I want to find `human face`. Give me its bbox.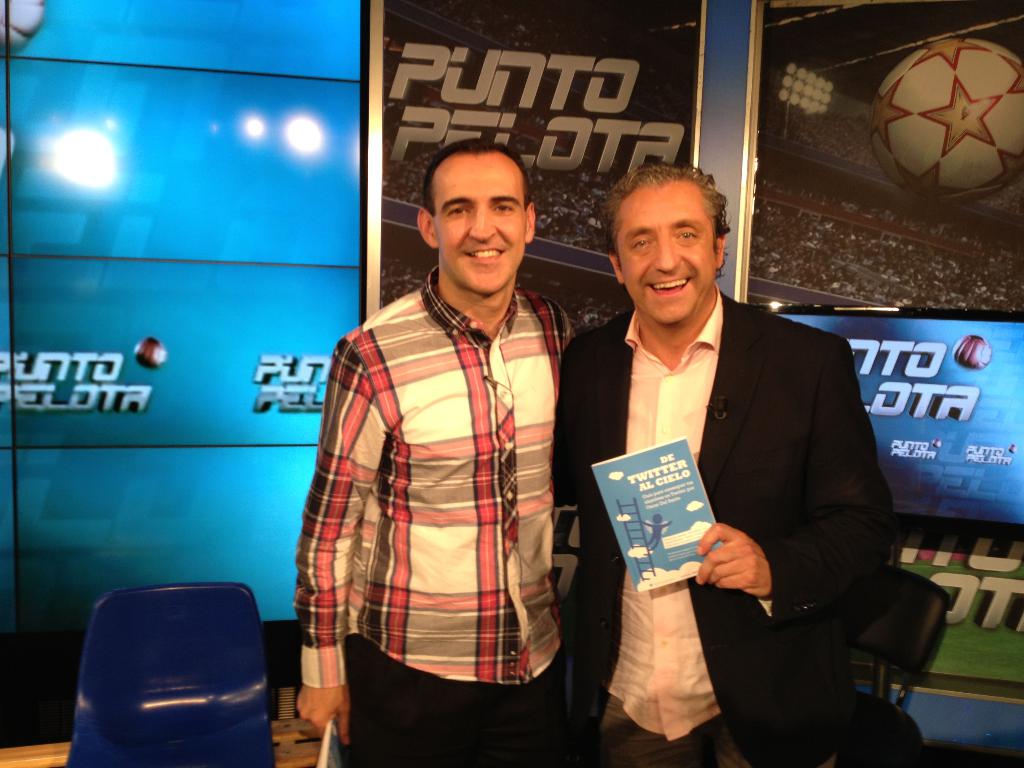
(left=431, top=155, right=524, bottom=298).
